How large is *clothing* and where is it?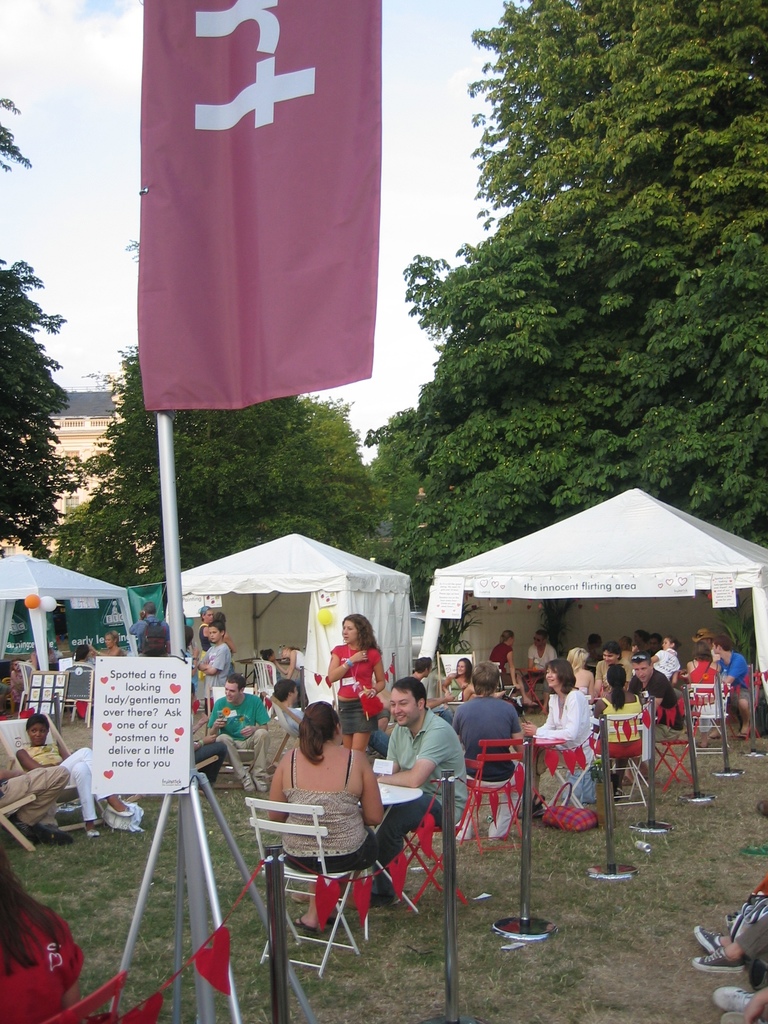
Bounding box: 292/647/312/705.
